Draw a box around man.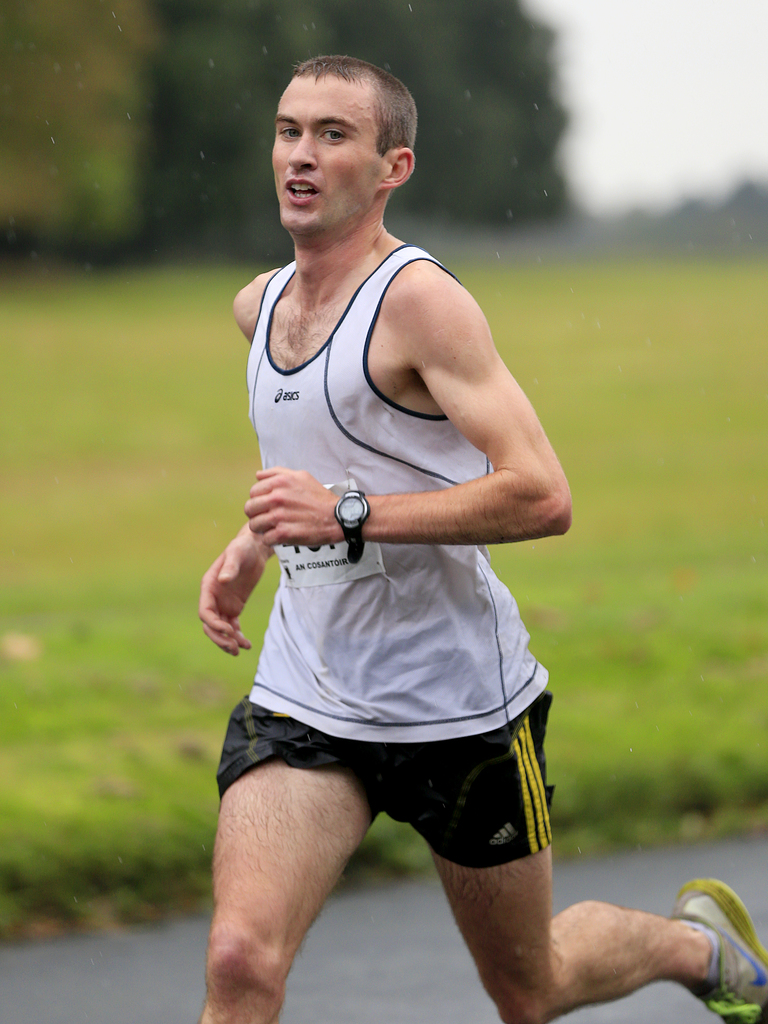
196, 49, 767, 1023.
